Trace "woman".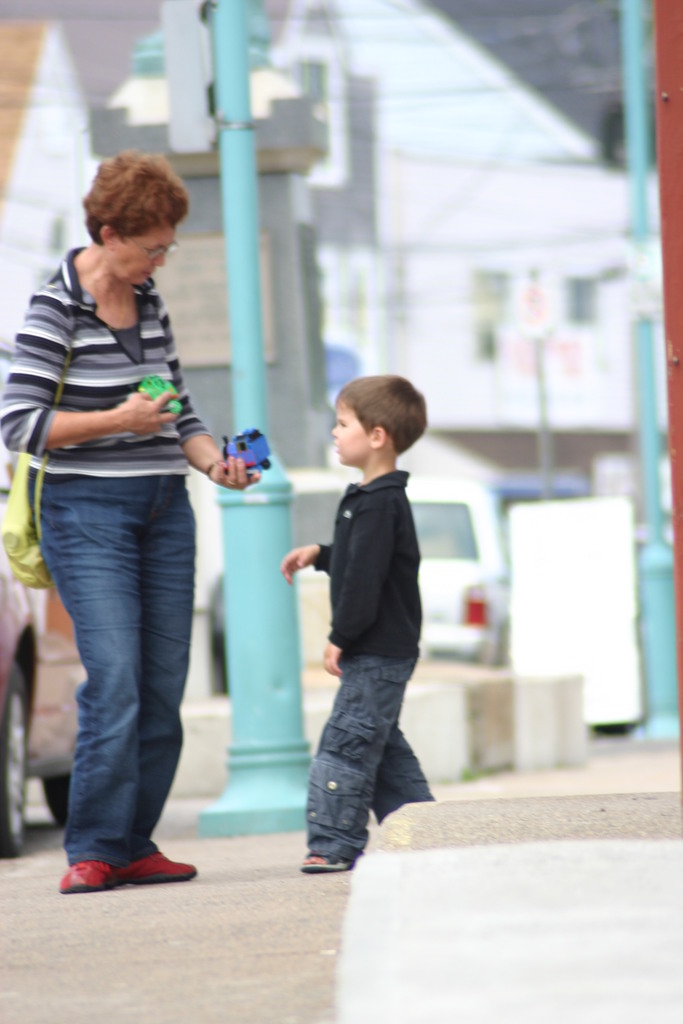
Traced to x1=19, y1=155, x2=252, y2=940.
